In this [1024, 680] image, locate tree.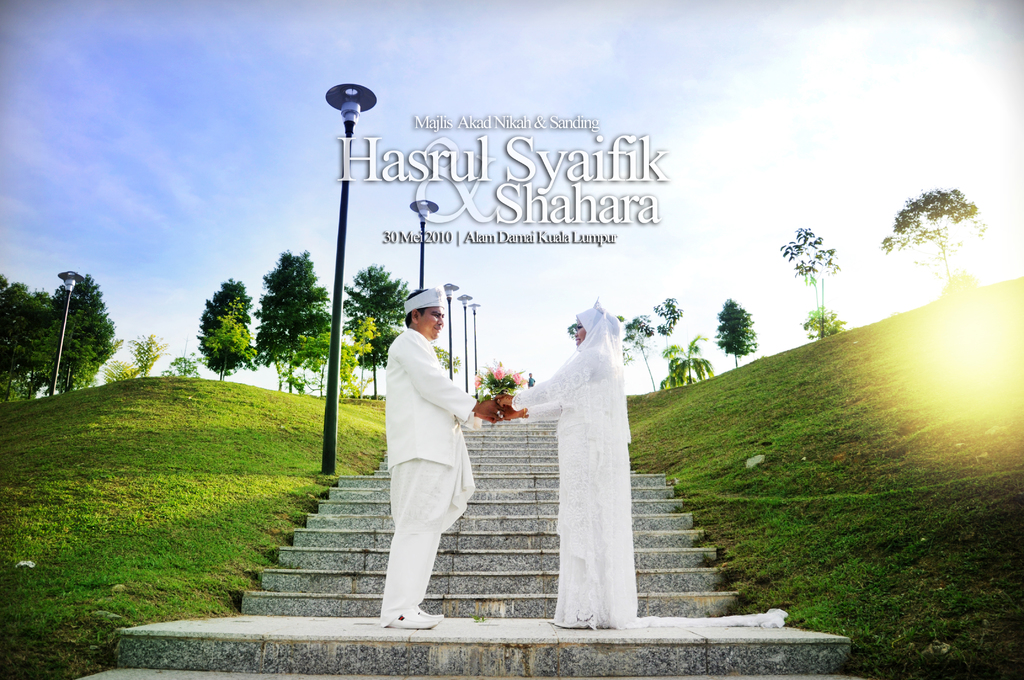
Bounding box: rect(253, 244, 338, 390).
